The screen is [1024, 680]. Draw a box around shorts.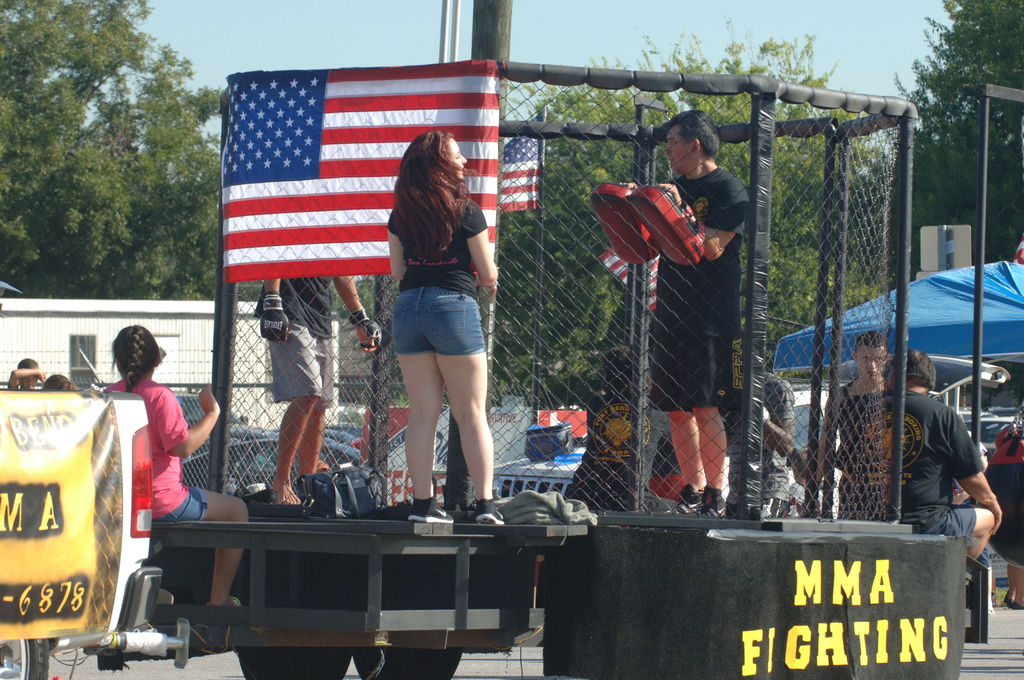
bbox(935, 512, 976, 544).
